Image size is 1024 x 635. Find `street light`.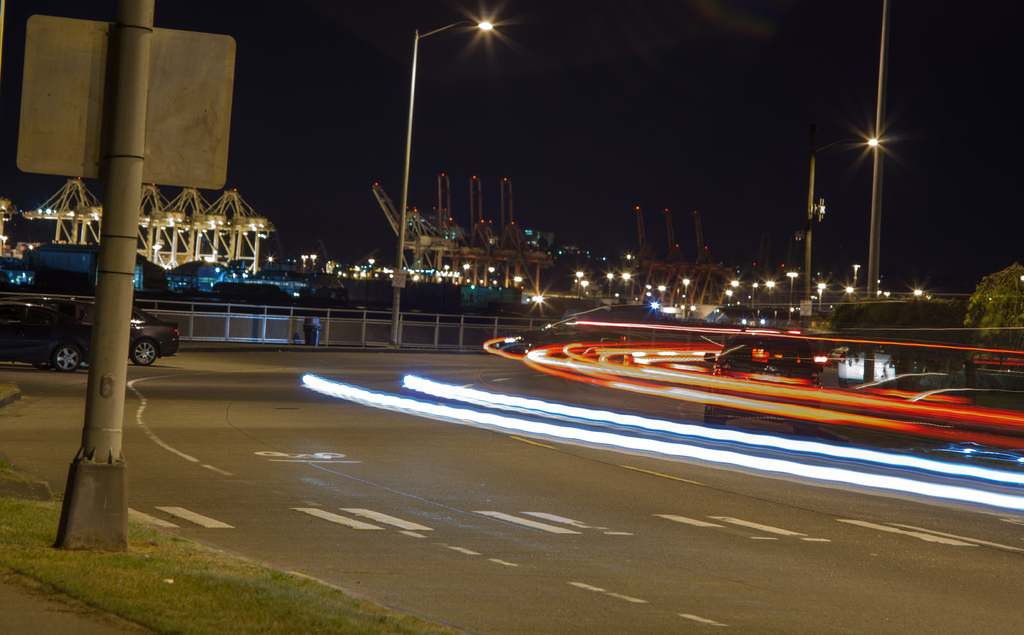
782 269 806 323.
